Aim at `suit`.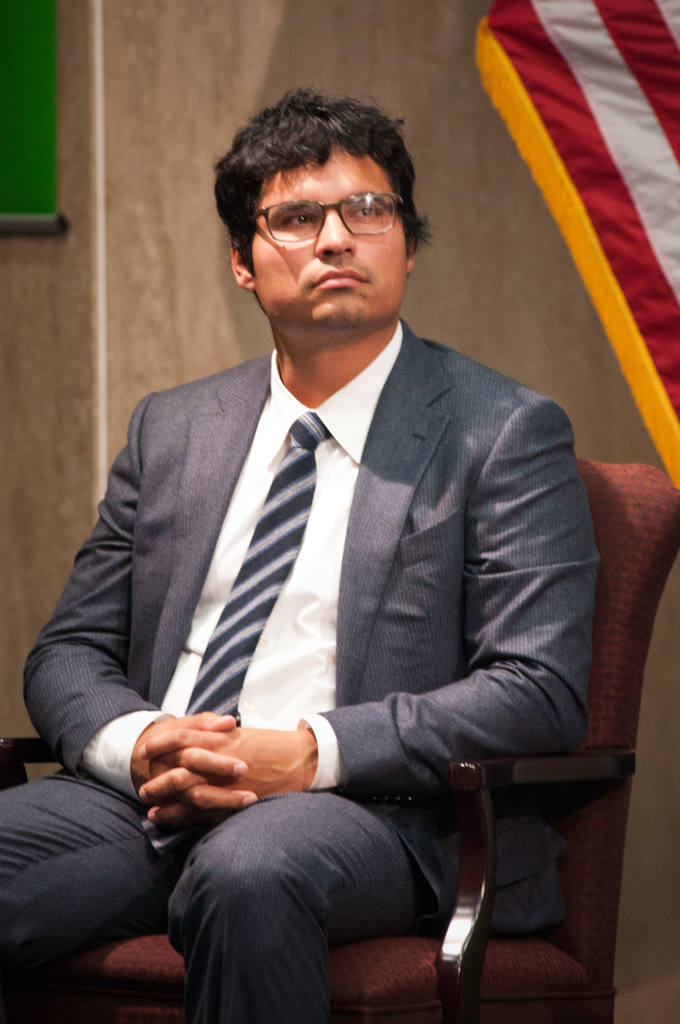
Aimed at rect(51, 197, 606, 1009).
